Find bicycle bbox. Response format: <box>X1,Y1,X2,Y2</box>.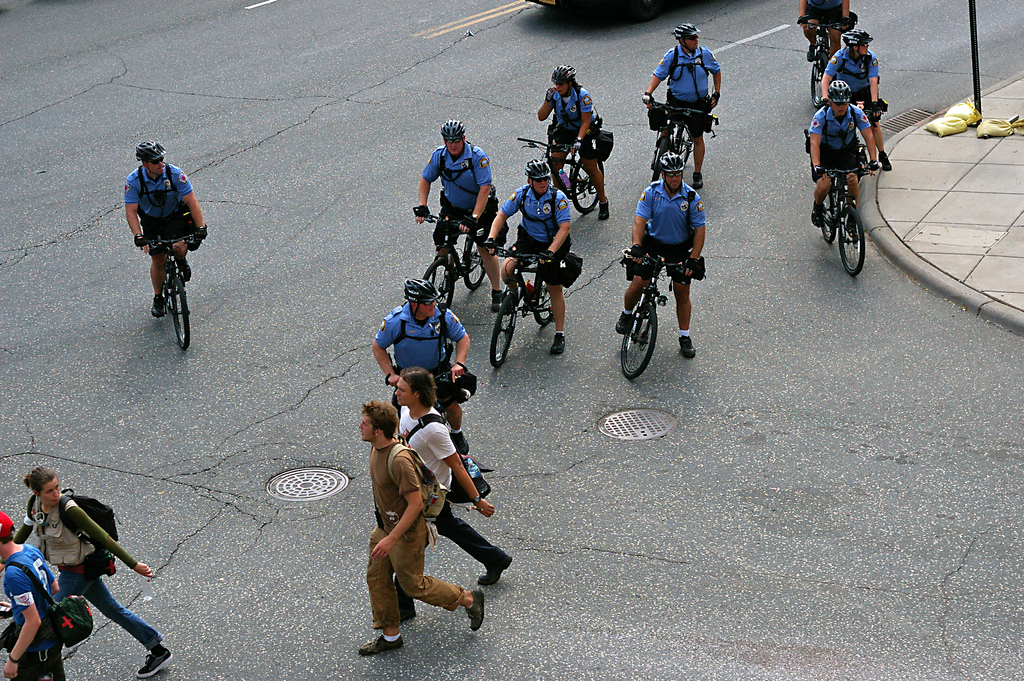
<box>824,100,884,204</box>.
